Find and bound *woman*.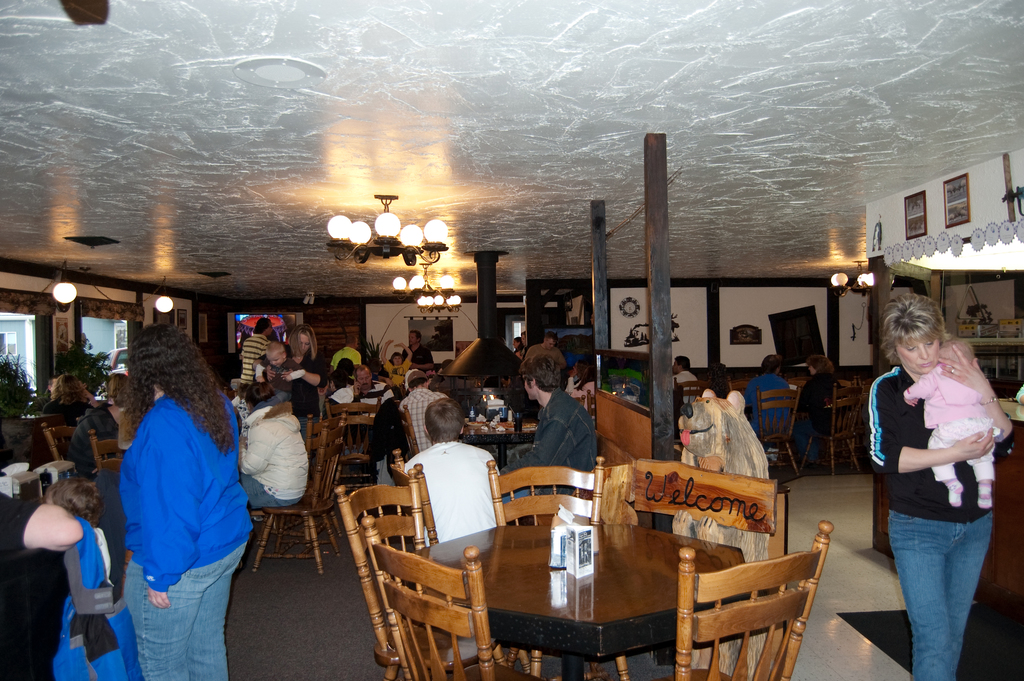
Bound: <bbox>235, 377, 312, 515</bbox>.
